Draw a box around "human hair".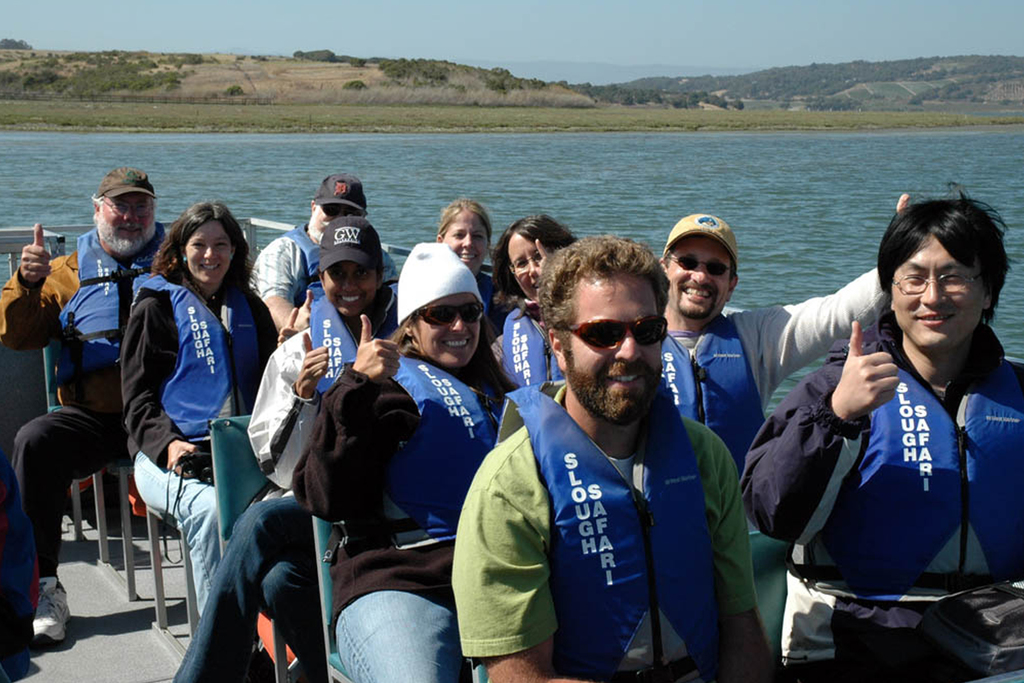
[x1=312, y1=200, x2=366, y2=219].
